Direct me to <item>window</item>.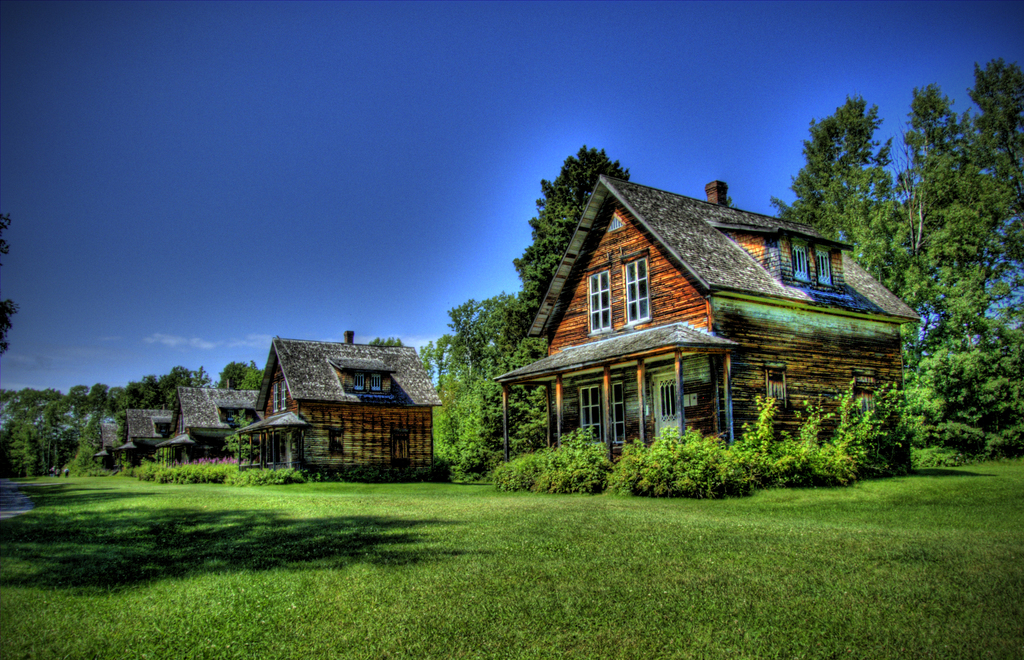
Direction: [x1=369, y1=371, x2=383, y2=393].
